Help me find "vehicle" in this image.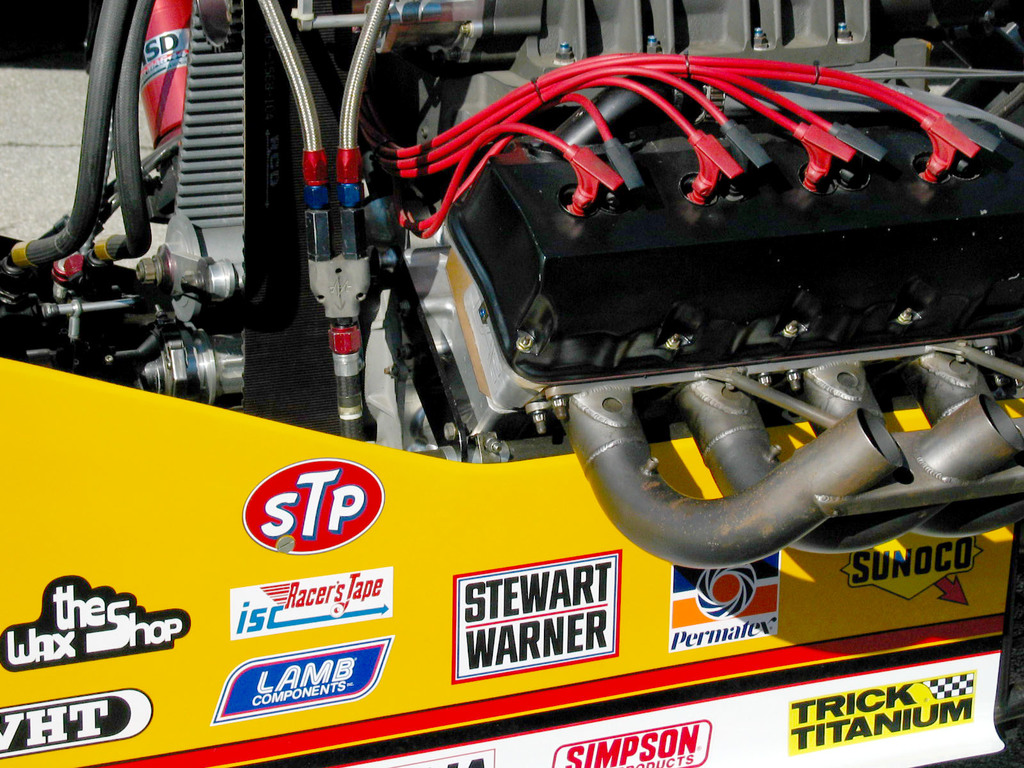
Found it: bbox(0, 0, 1023, 767).
